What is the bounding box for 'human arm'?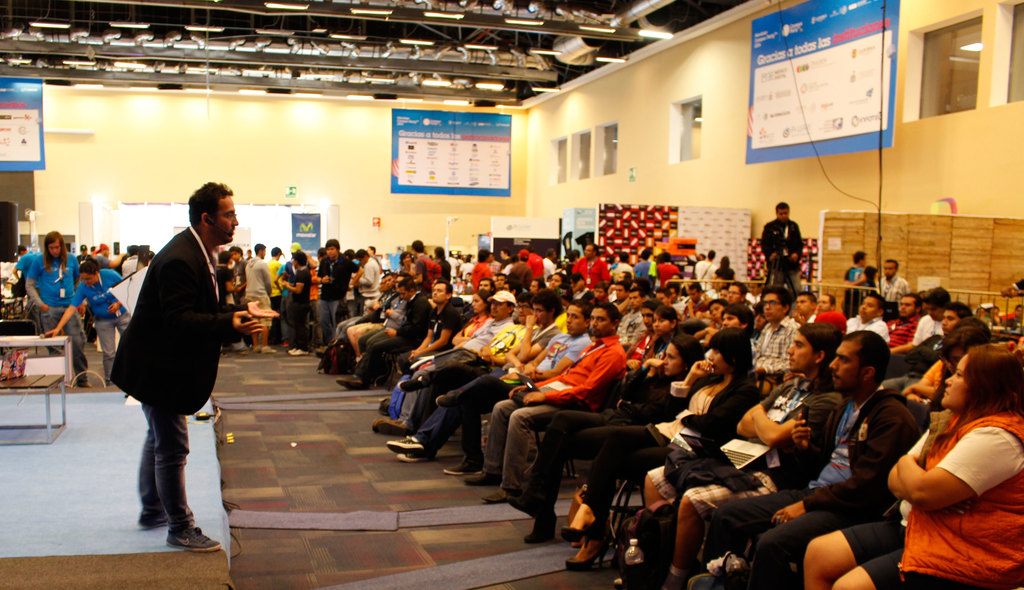
bbox=(621, 351, 665, 404).
